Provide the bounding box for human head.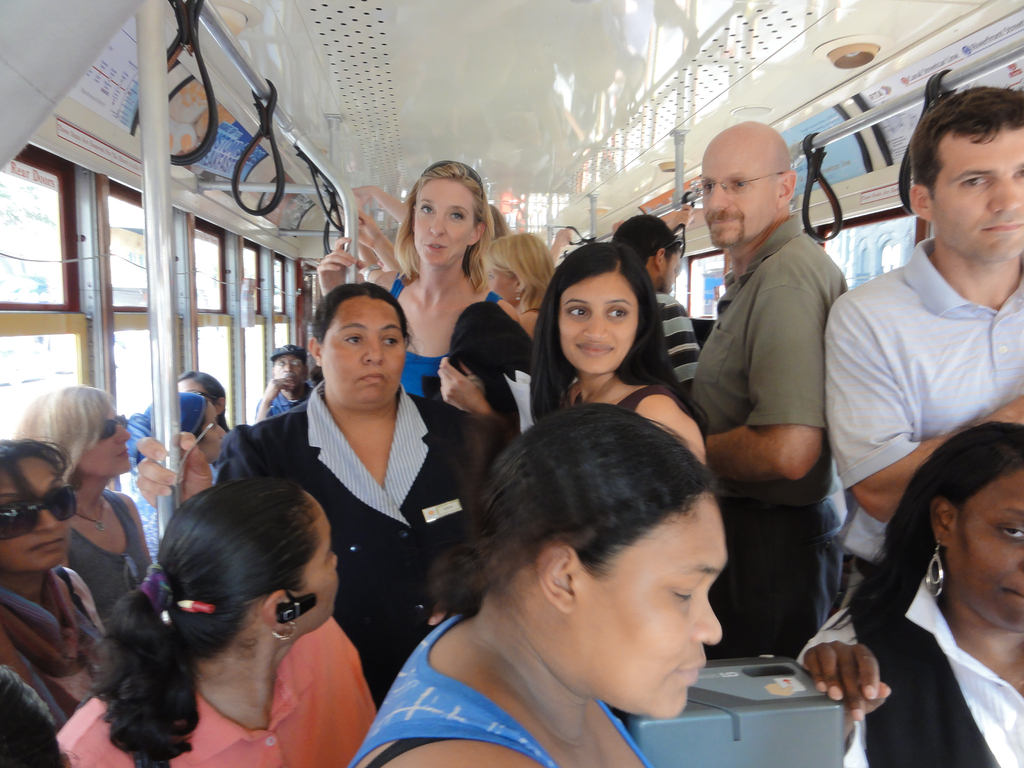
locate(485, 392, 721, 699).
